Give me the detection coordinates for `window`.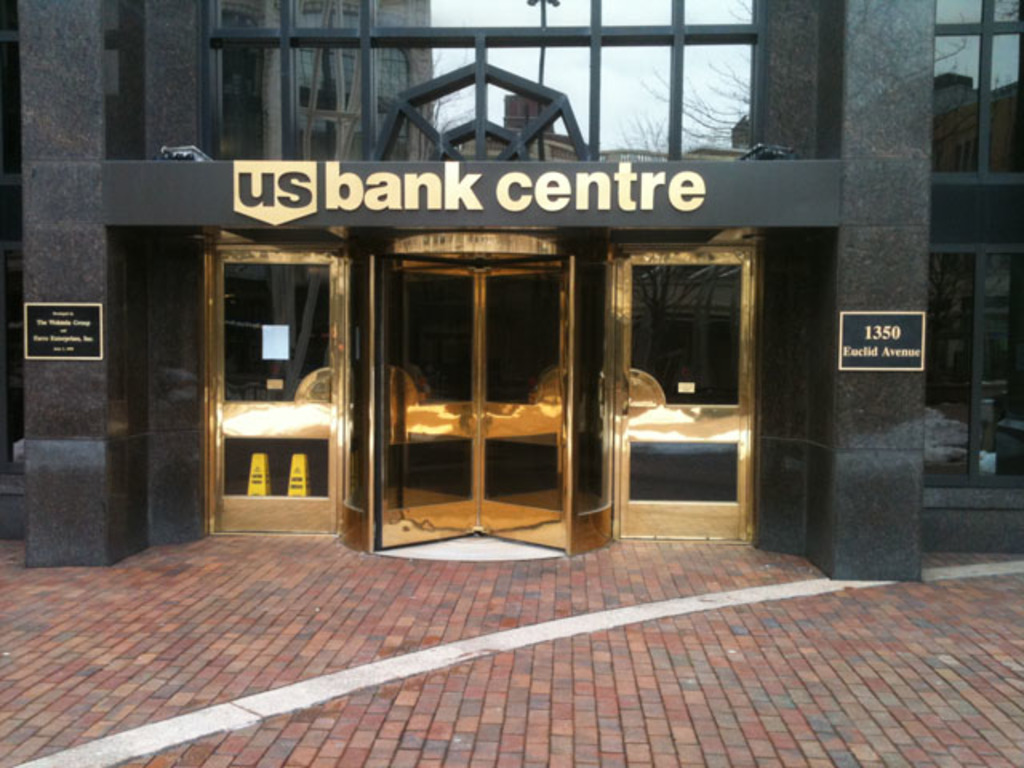
<bbox>282, 43, 360, 158</bbox>.
